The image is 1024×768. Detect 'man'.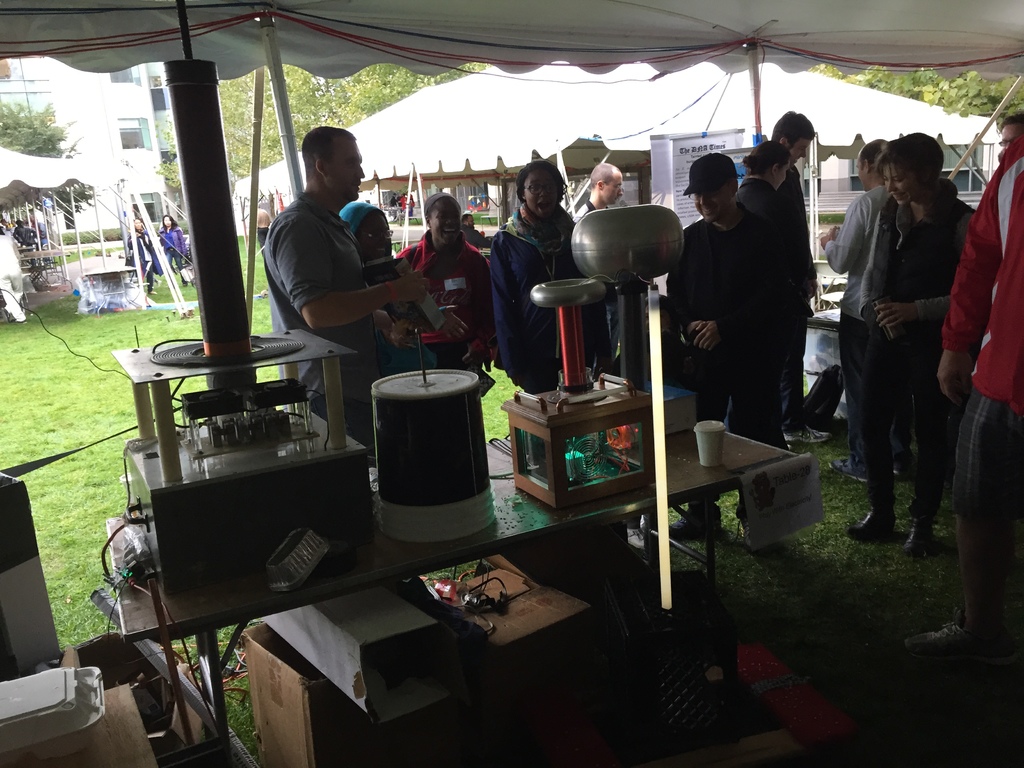
Detection: <region>659, 147, 779, 541</region>.
